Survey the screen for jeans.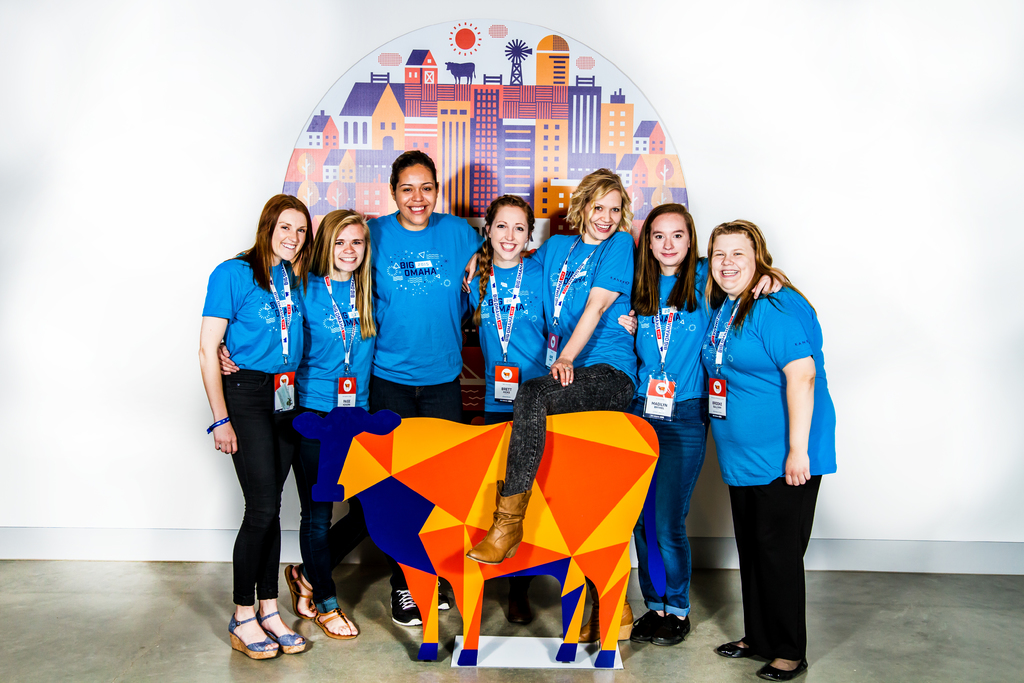
Survey found: (299,407,340,613).
